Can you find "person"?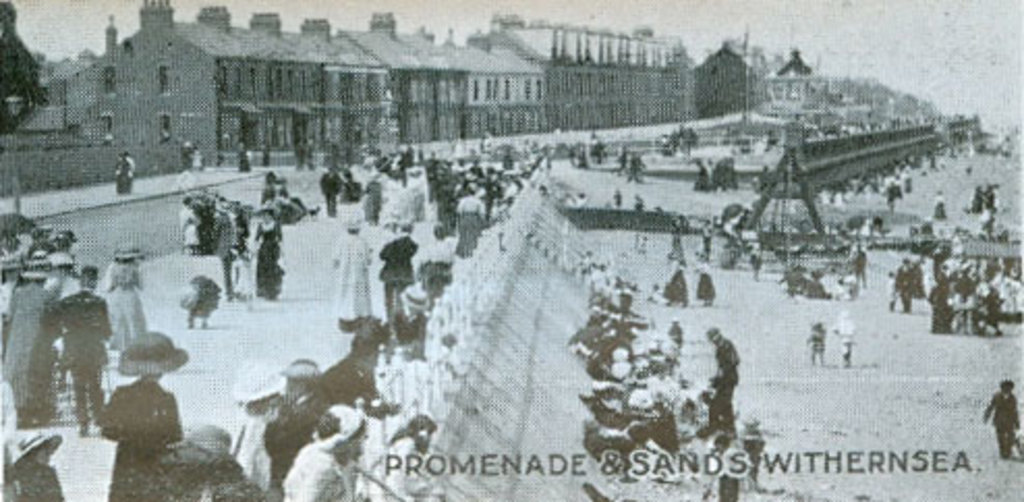
Yes, bounding box: bbox(705, 326, 746, 409).
